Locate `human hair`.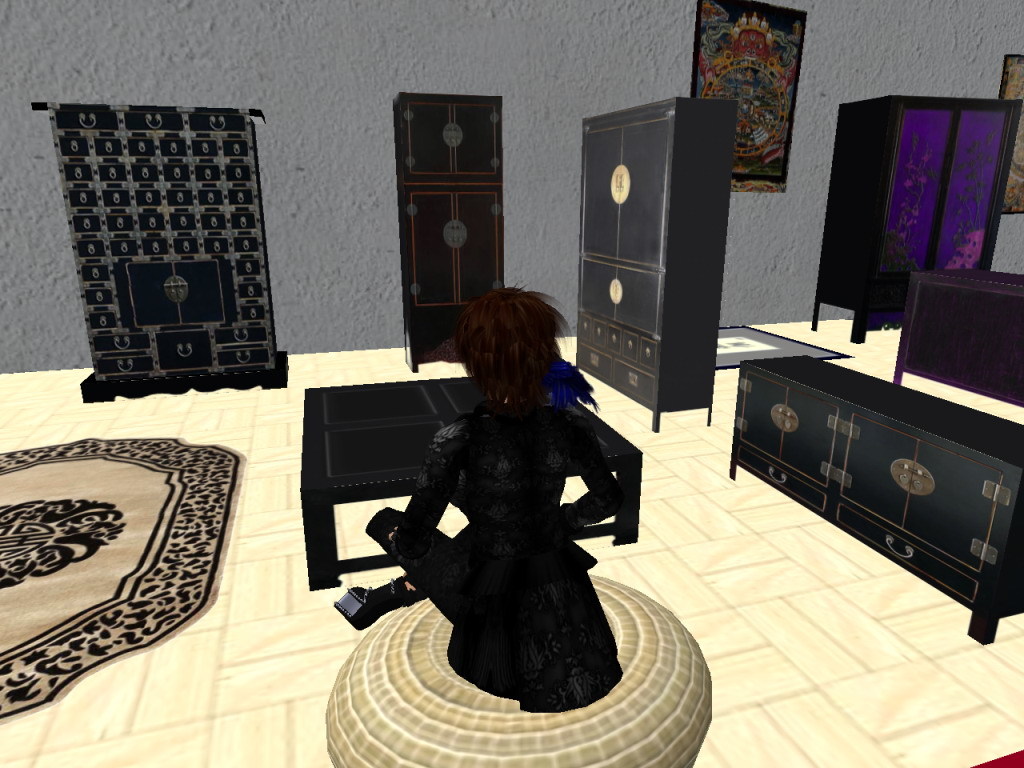
Bounding box: box(446, 282, 574, 429).
